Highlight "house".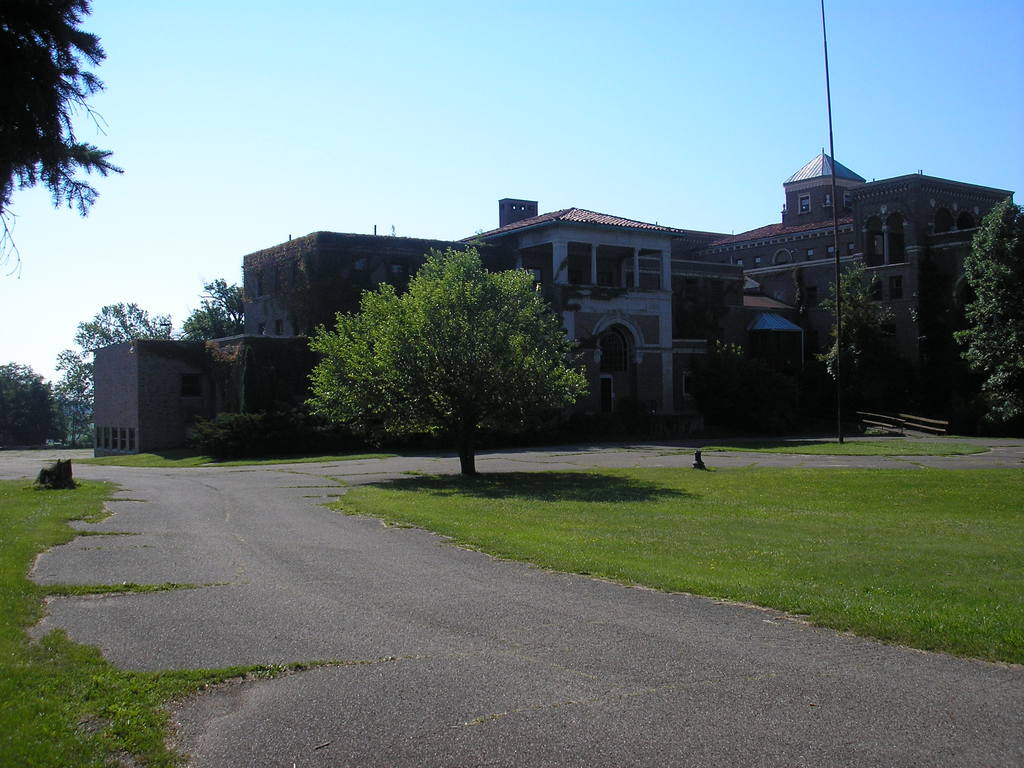
Highlighted region: [left=741, top=239, right=799, bottom=430].
